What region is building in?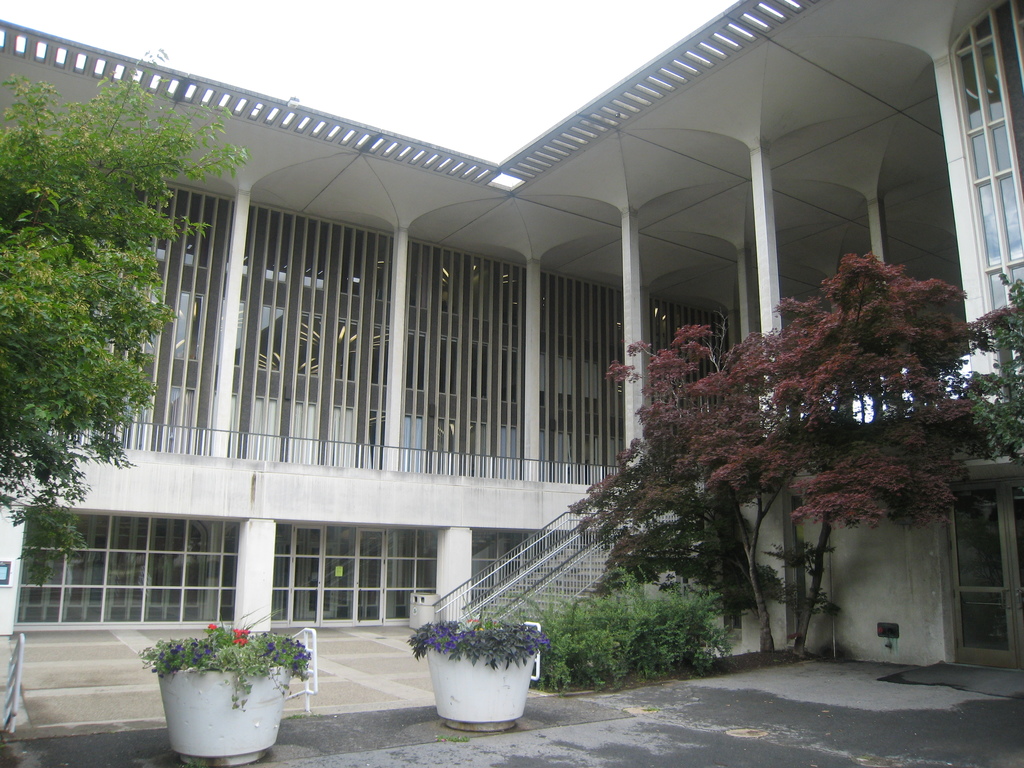
crop(4, 0, 1023, 668).
